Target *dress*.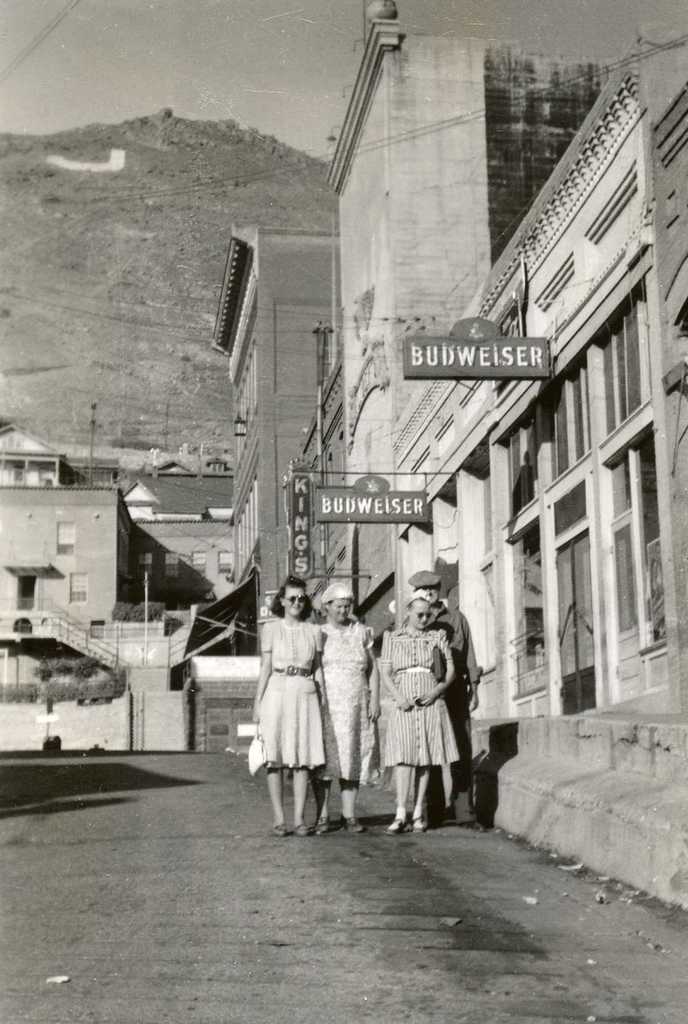
Target region: left=384, top=627, right=461, bottom=764.
